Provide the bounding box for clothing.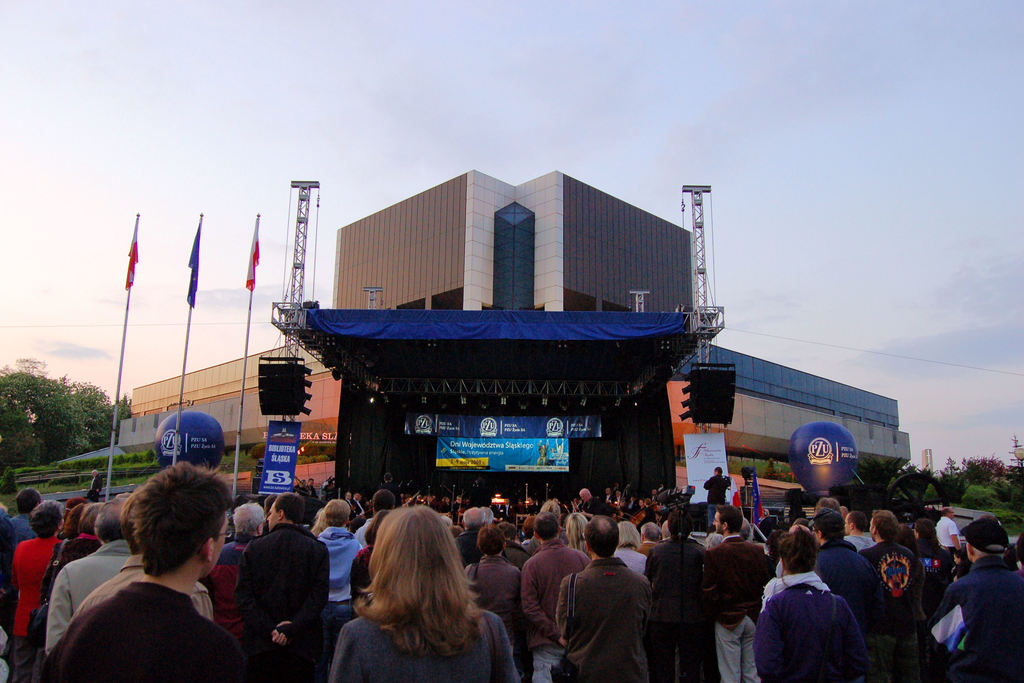
[left=454, top=527, right=479, bottom=559].
